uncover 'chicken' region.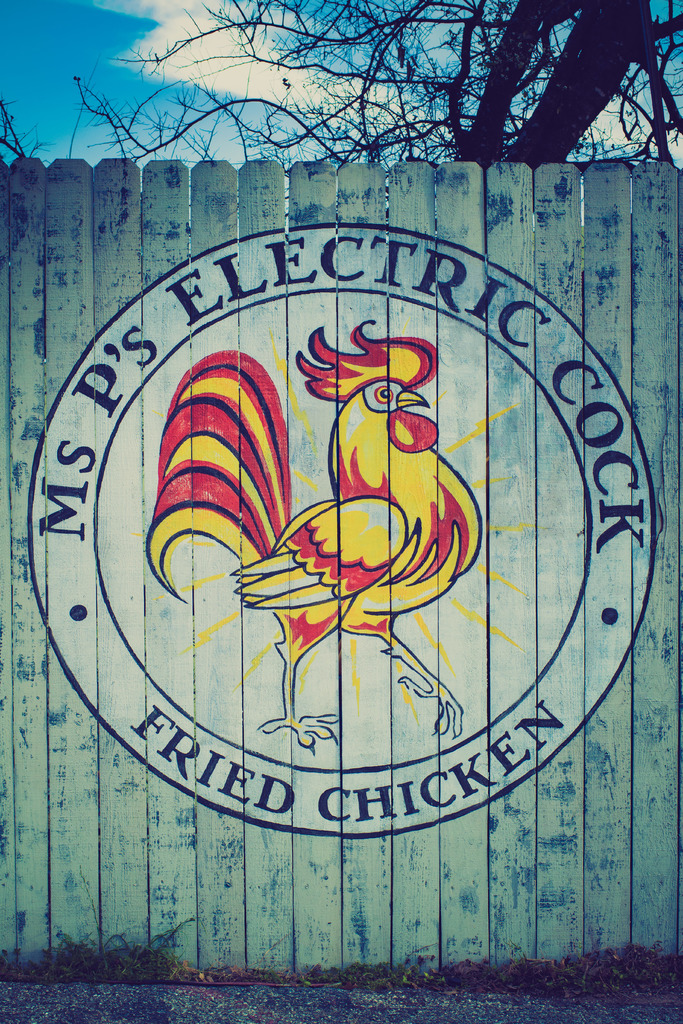
Uncovered: {"x1": 133, "y1": 316, "x2": 487, "y2": 753}.
